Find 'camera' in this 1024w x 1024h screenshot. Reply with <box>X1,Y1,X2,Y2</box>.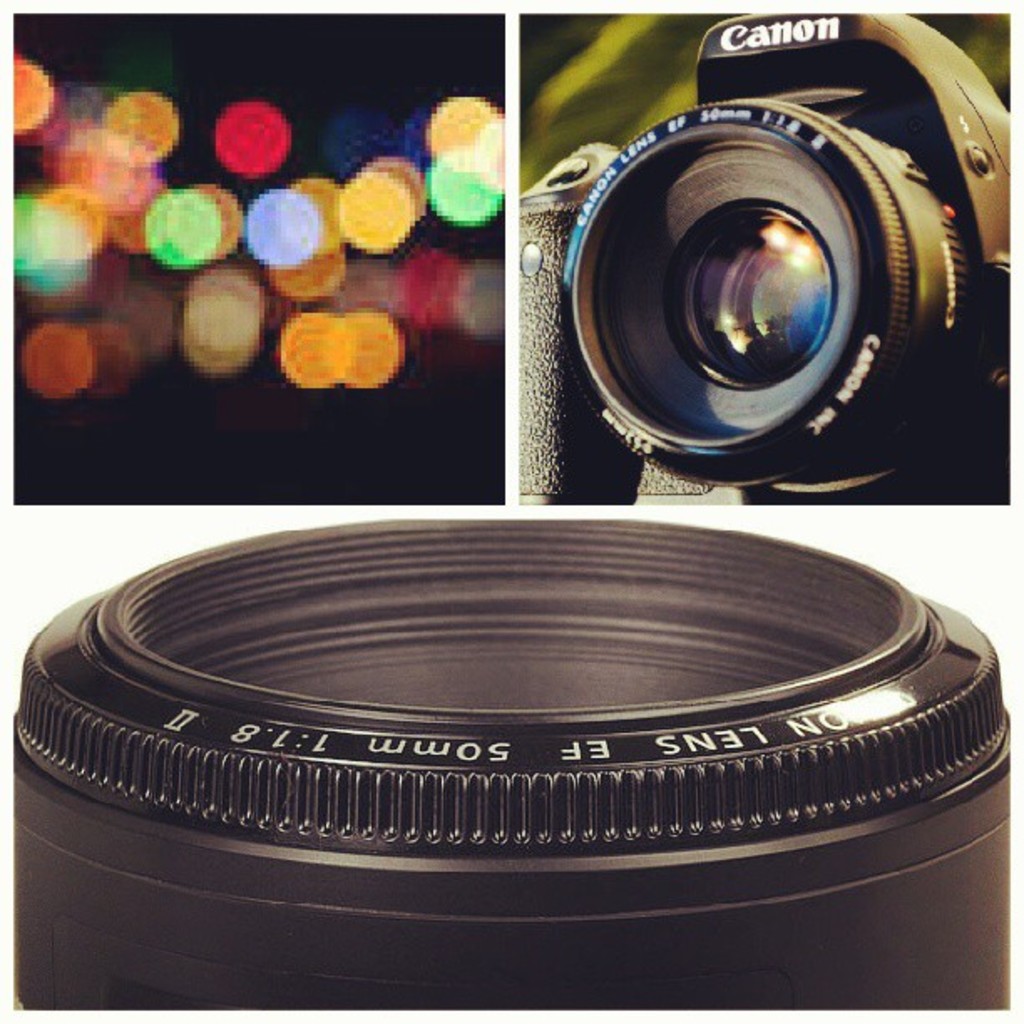
<box>5,512,1004,1022</box>.
